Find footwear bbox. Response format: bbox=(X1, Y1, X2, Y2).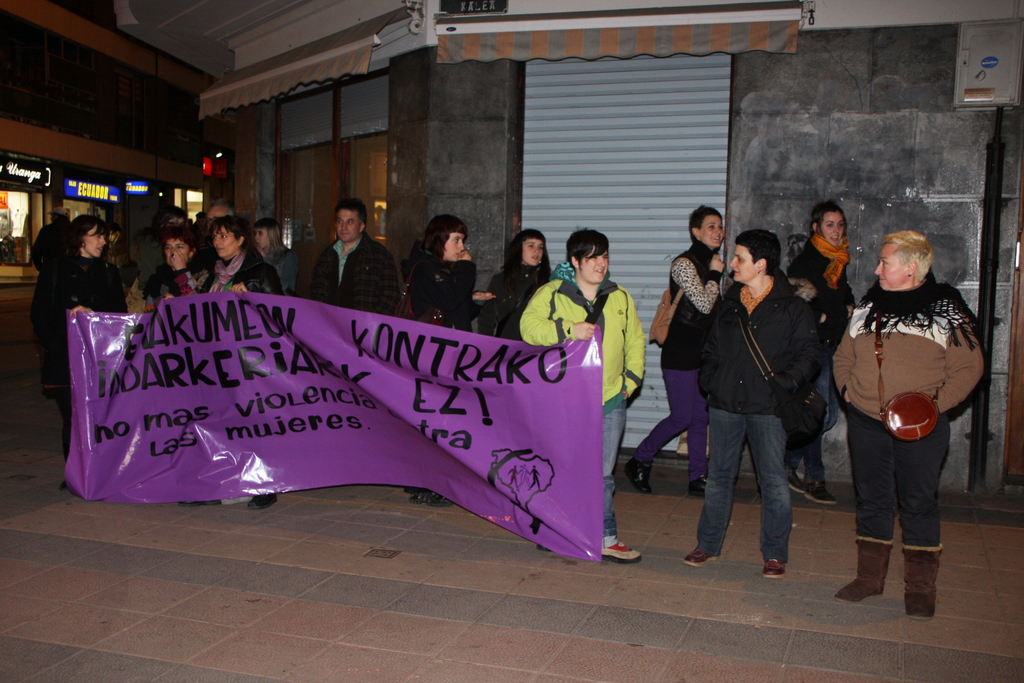
bbox=(784, 474, 797, 494).
